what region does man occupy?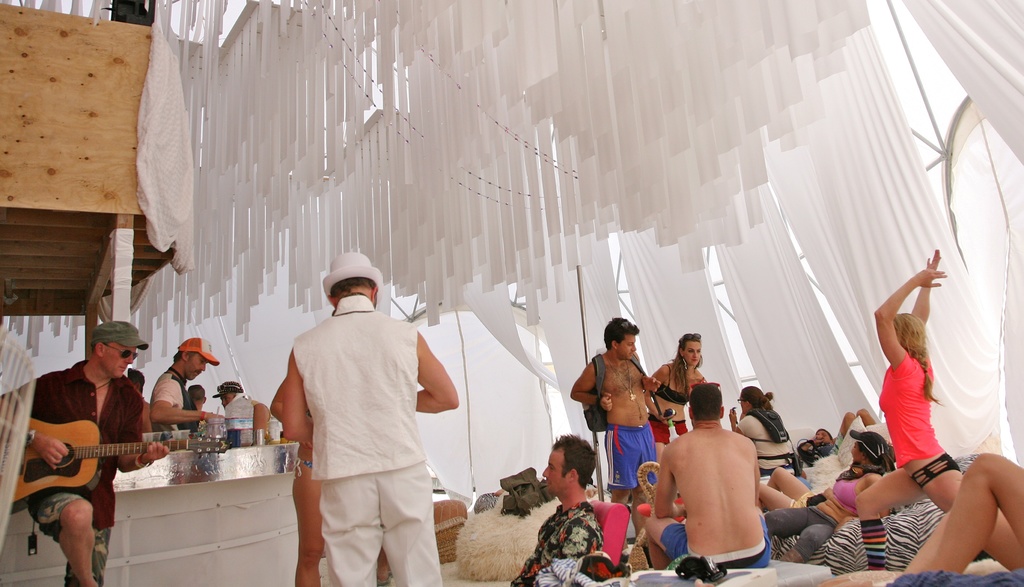
crop(508, 434, 605, 586).
